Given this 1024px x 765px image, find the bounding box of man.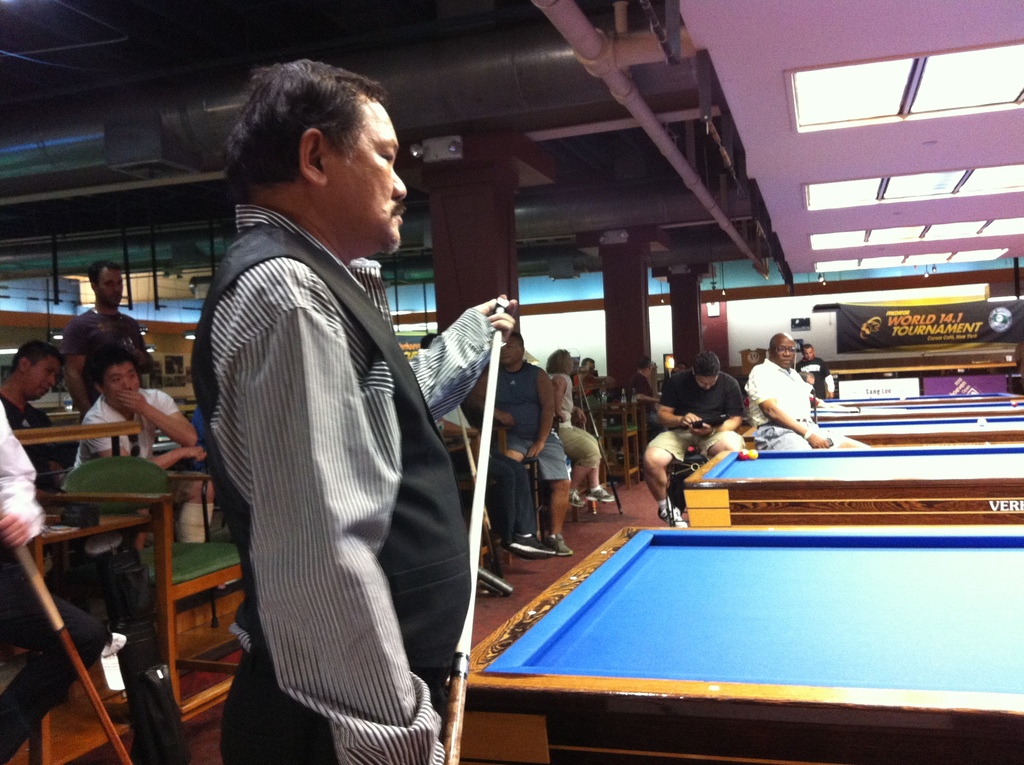
detection(639, 348, 747, 527).
